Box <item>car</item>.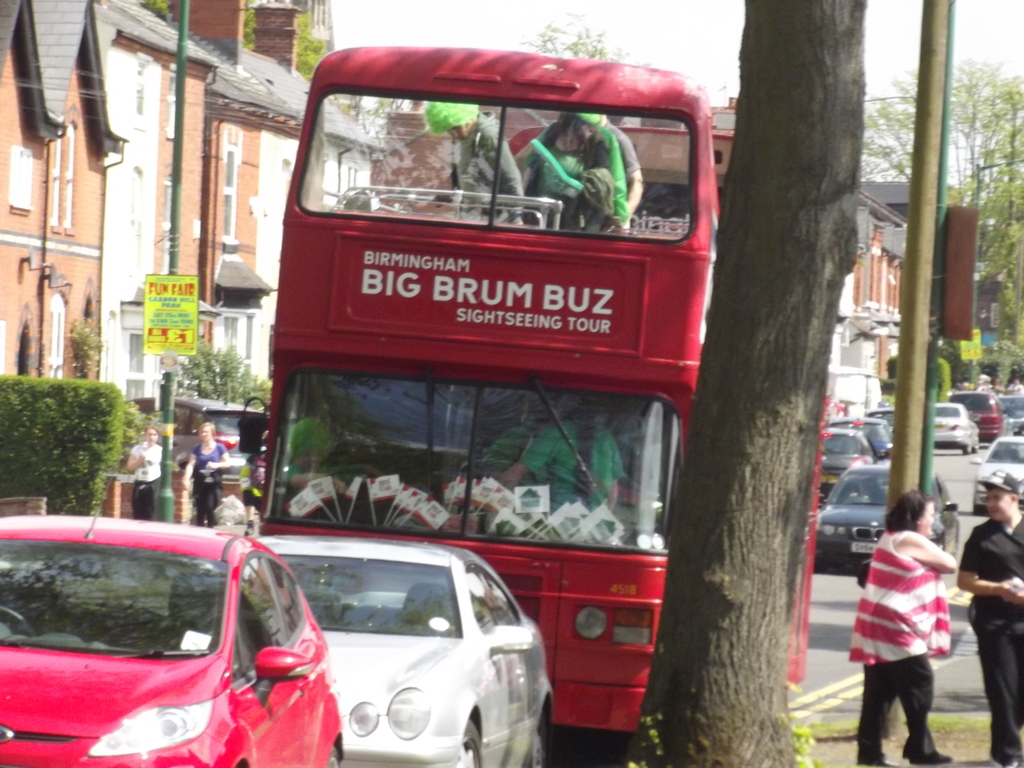
bbox=(868, 406, 892, 436).
